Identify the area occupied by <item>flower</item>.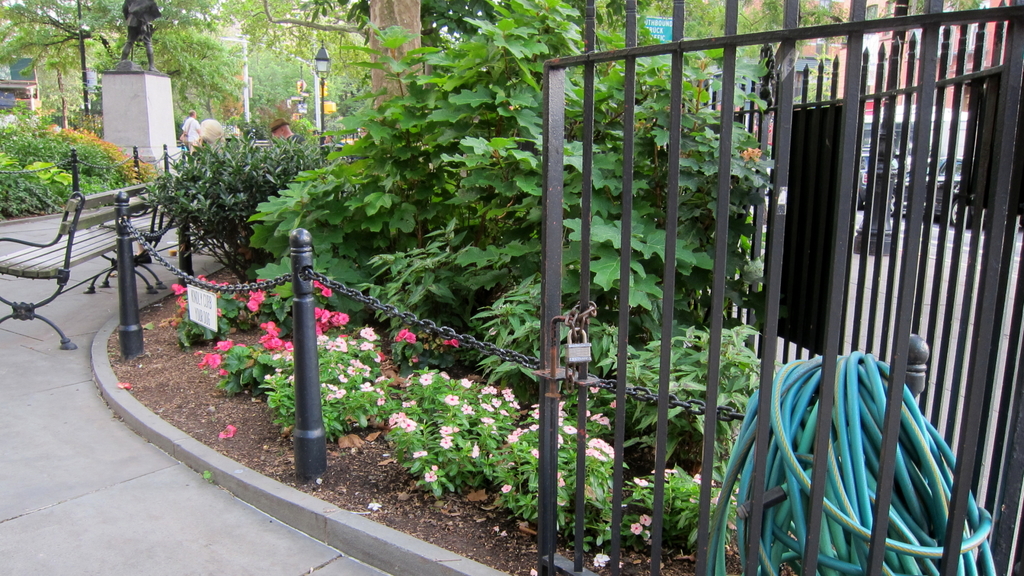
Area: {"x1": 596, "y1": 552, "x2": 612, "y2": 568}.
